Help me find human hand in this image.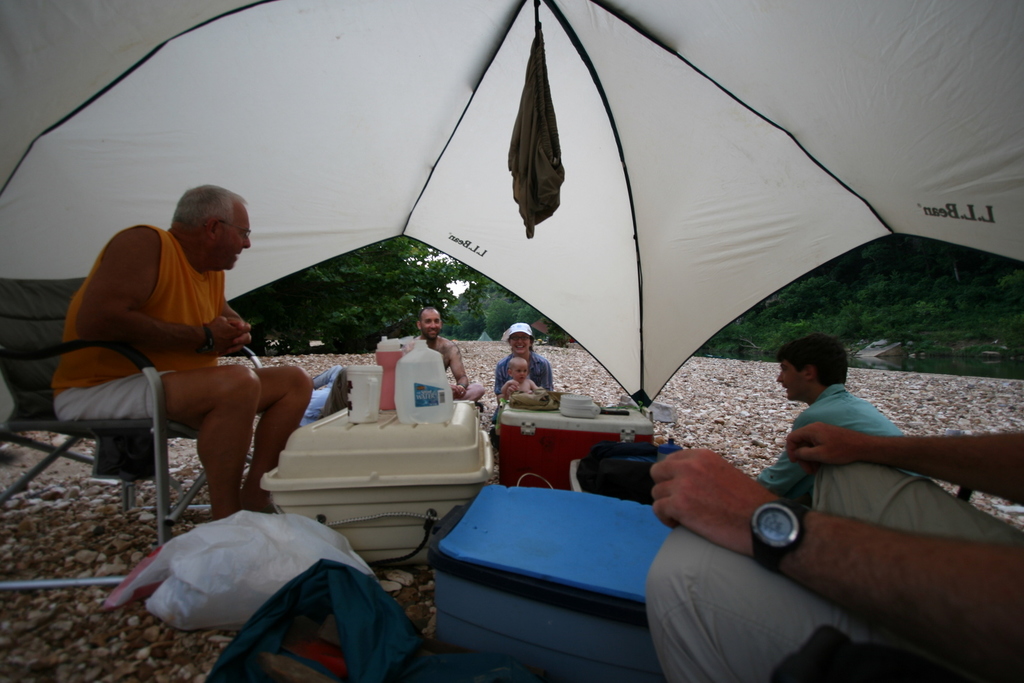
Found it: 456,385,468,394.
